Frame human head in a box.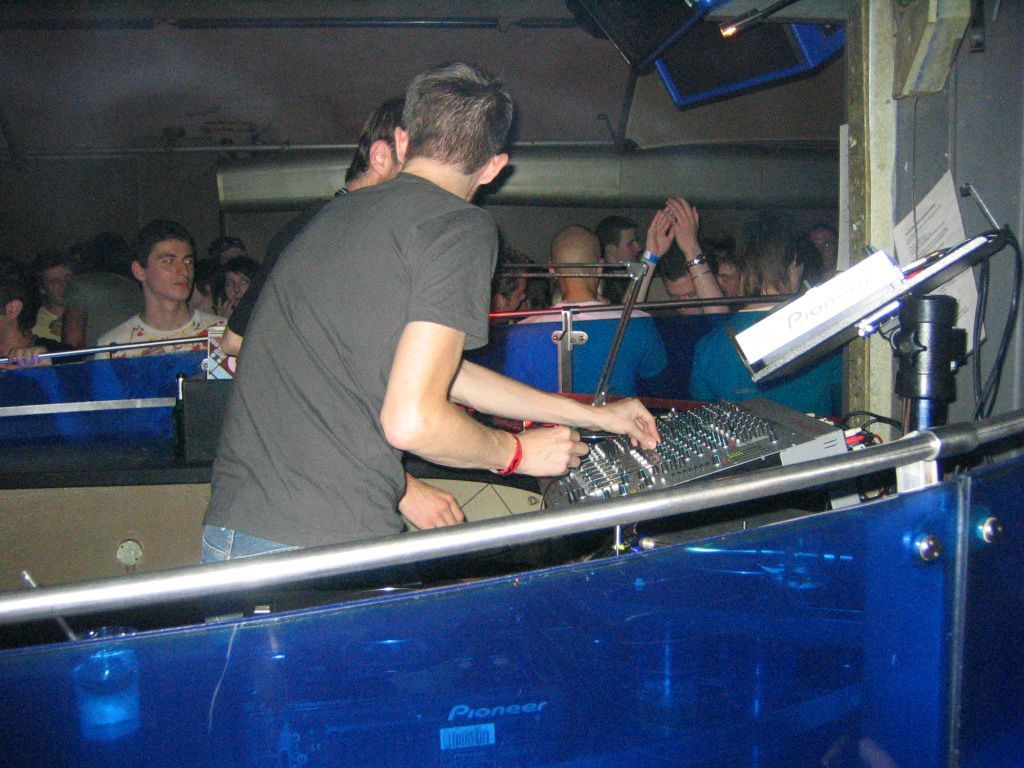
(left=214, top=254, right=260, bottom=312).
